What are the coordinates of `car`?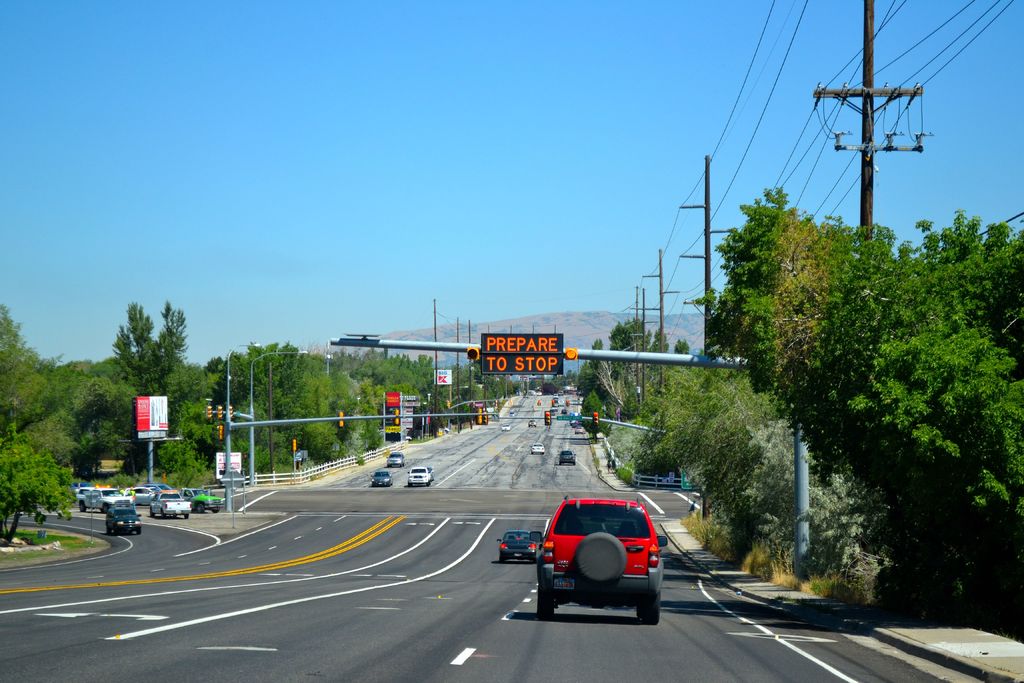
521, 495, 689, 622.
